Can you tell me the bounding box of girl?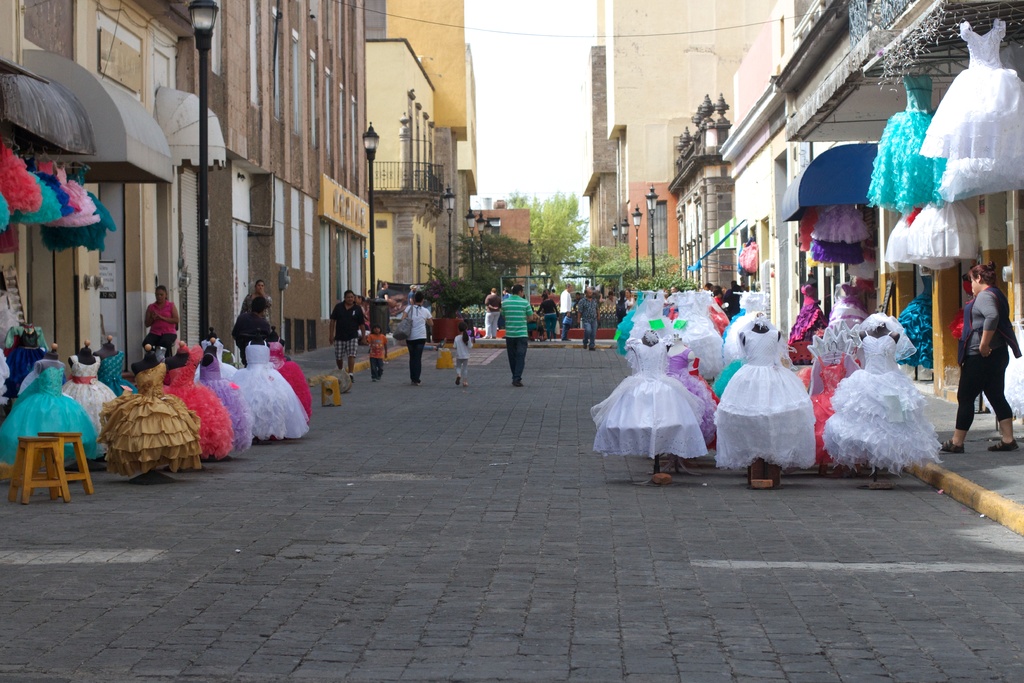
(141,283,177,350).
